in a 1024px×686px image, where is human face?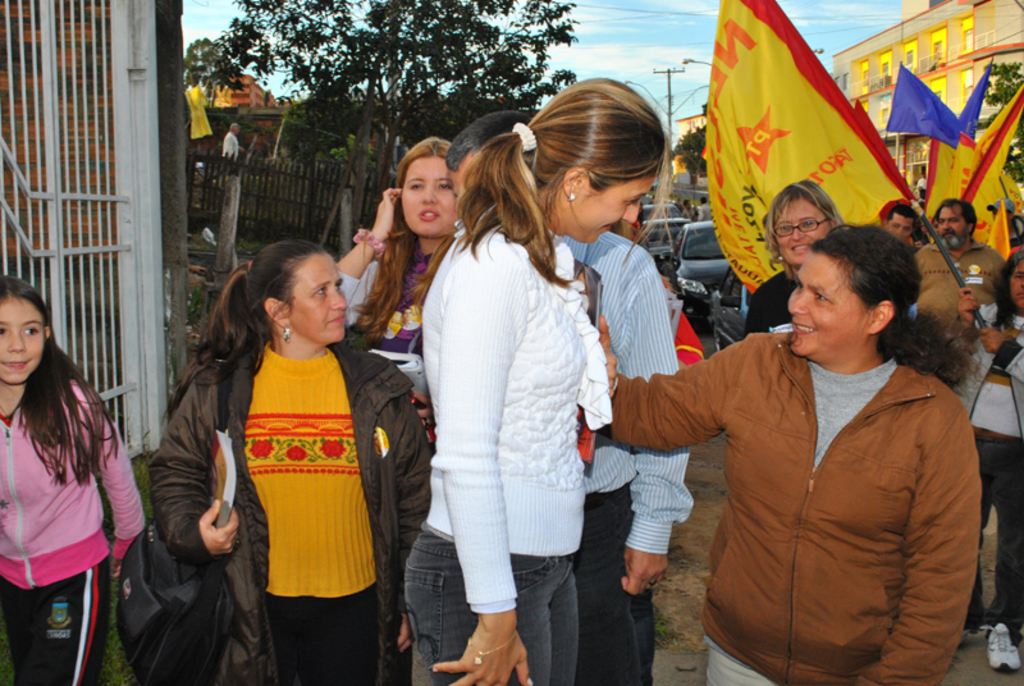
(x1=940, y1=206, x2=970, y2=246).
